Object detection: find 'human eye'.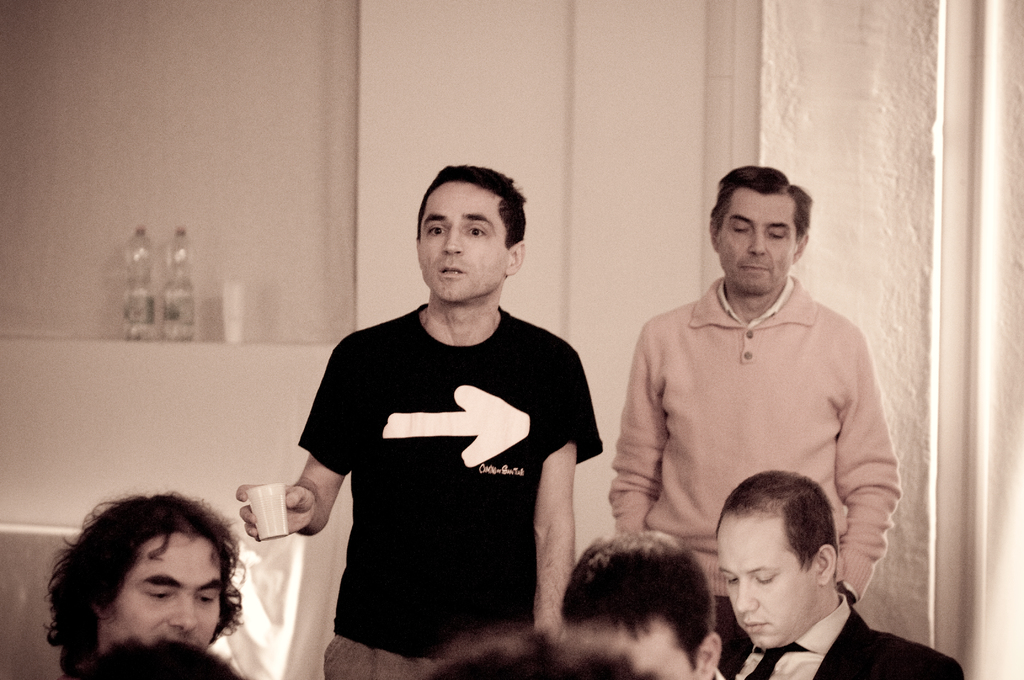
box(758, 570, 779, 585).
